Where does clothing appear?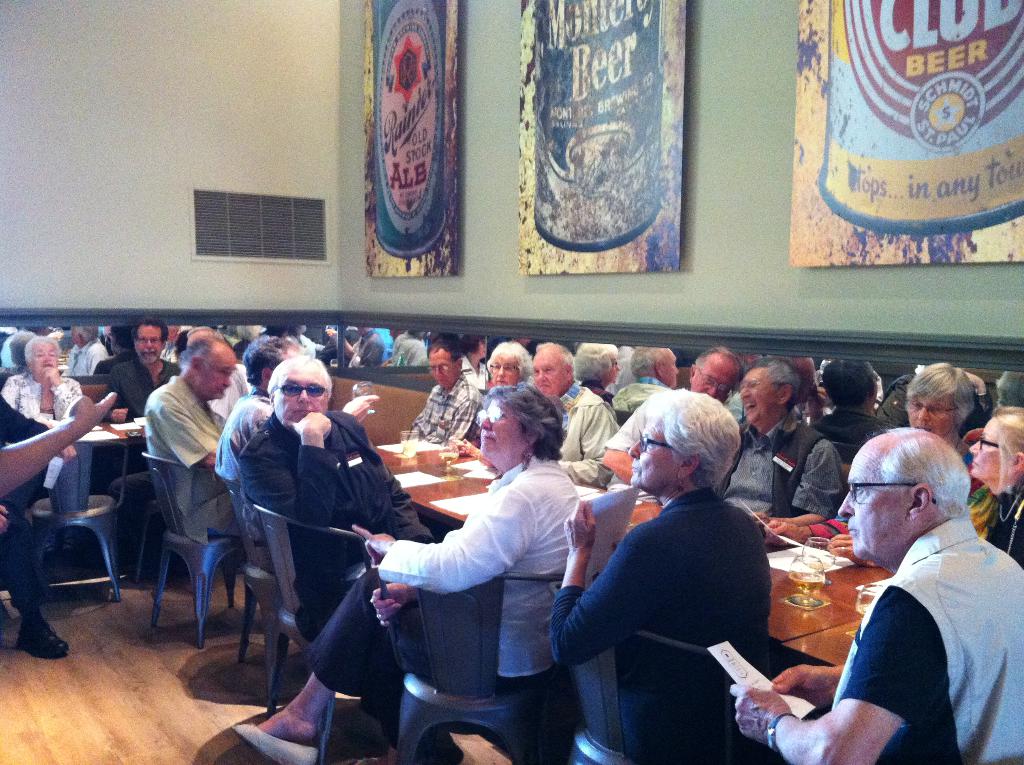
Appears at Rect(312, 459, 568, 688).
